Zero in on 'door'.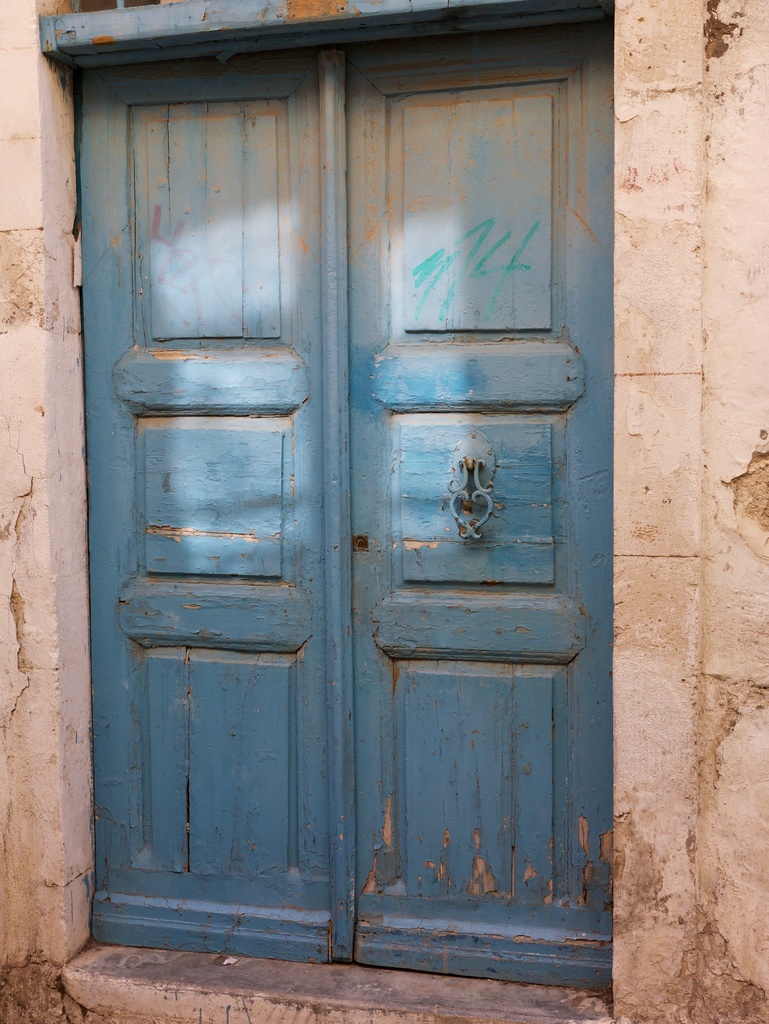
Zeroed in: (81, 86, 621, 968).
